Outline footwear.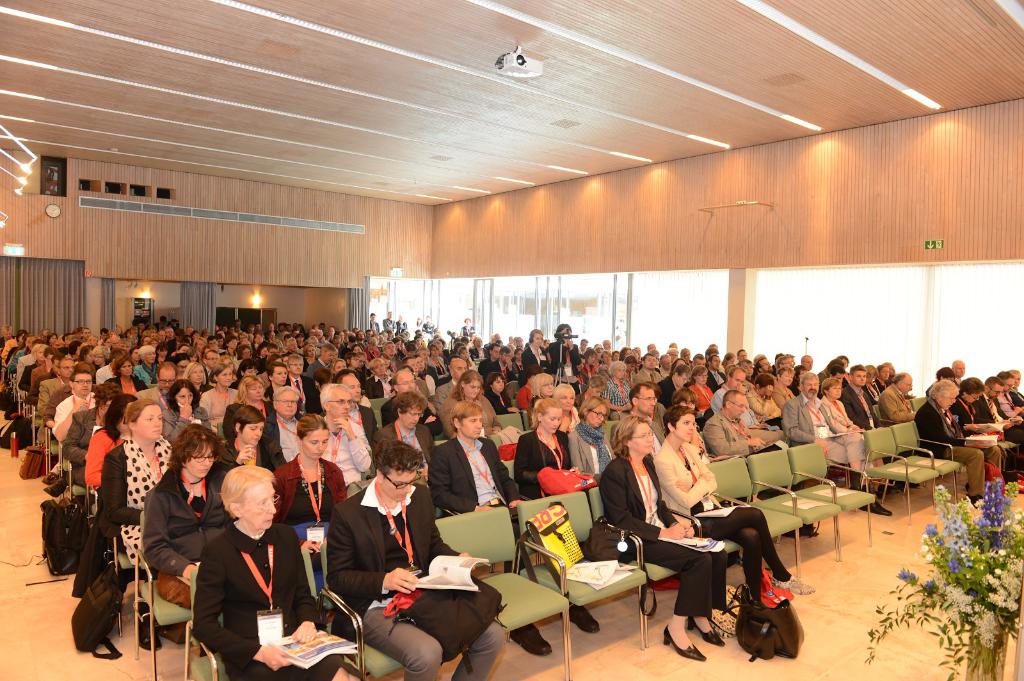
Outline: BBox(710, 605, 739, 638).
